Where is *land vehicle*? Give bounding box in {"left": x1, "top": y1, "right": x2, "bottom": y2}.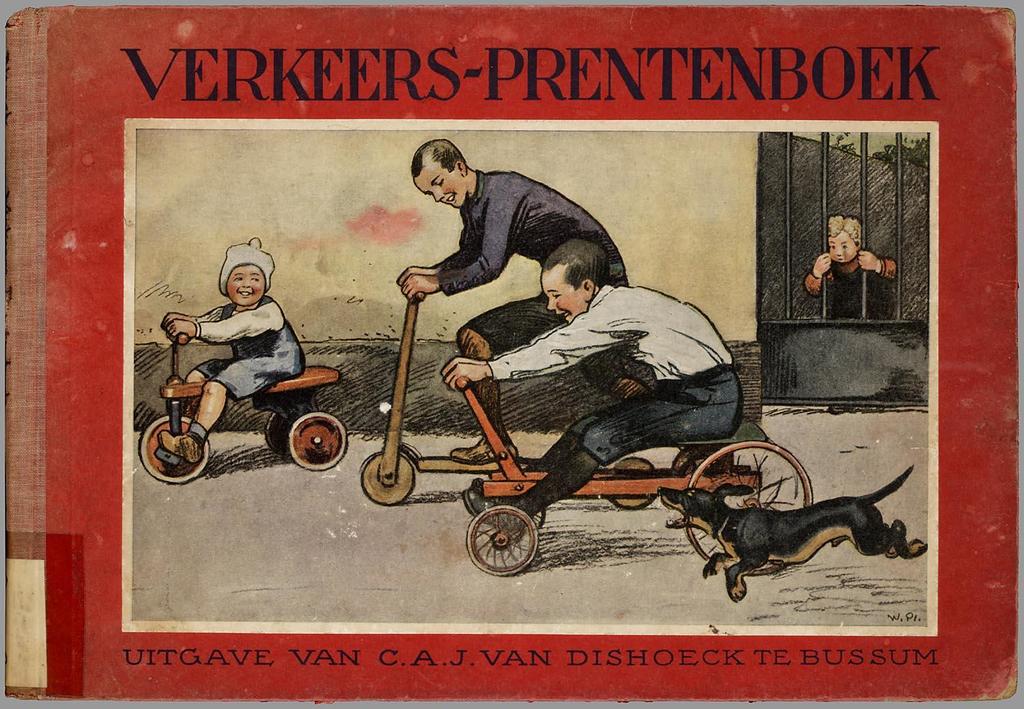
{"left": 141, "top": 305, "right": 338, "bottom": 483}.
